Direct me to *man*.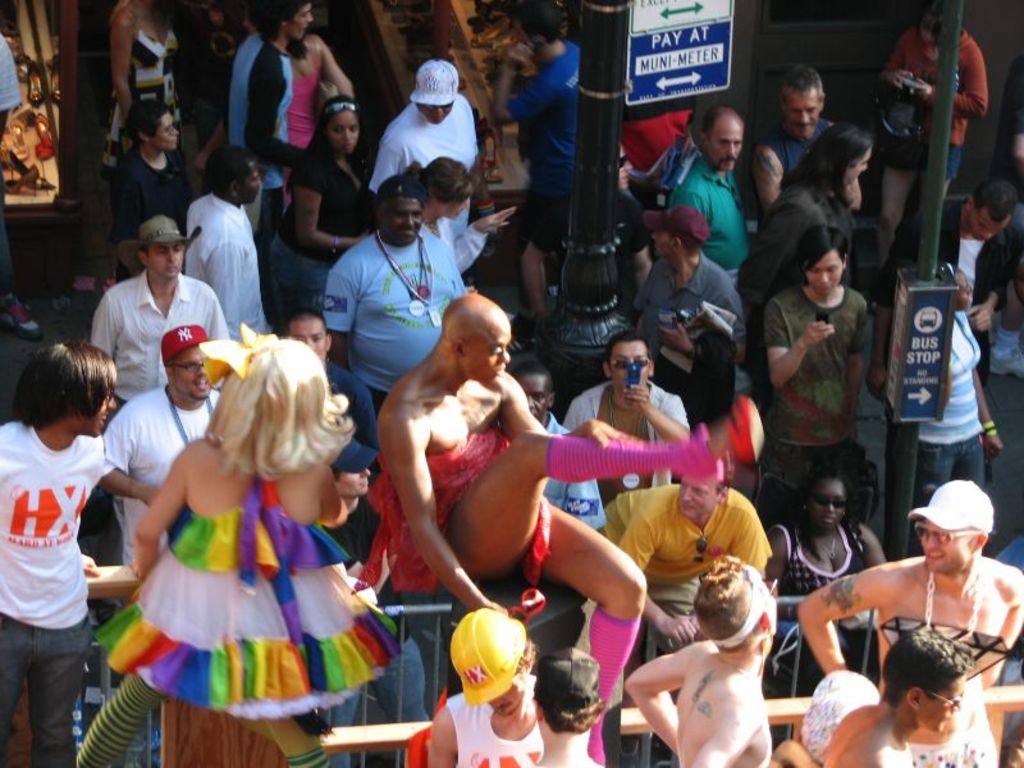
Direction: box(101, 323, 220, 564).
